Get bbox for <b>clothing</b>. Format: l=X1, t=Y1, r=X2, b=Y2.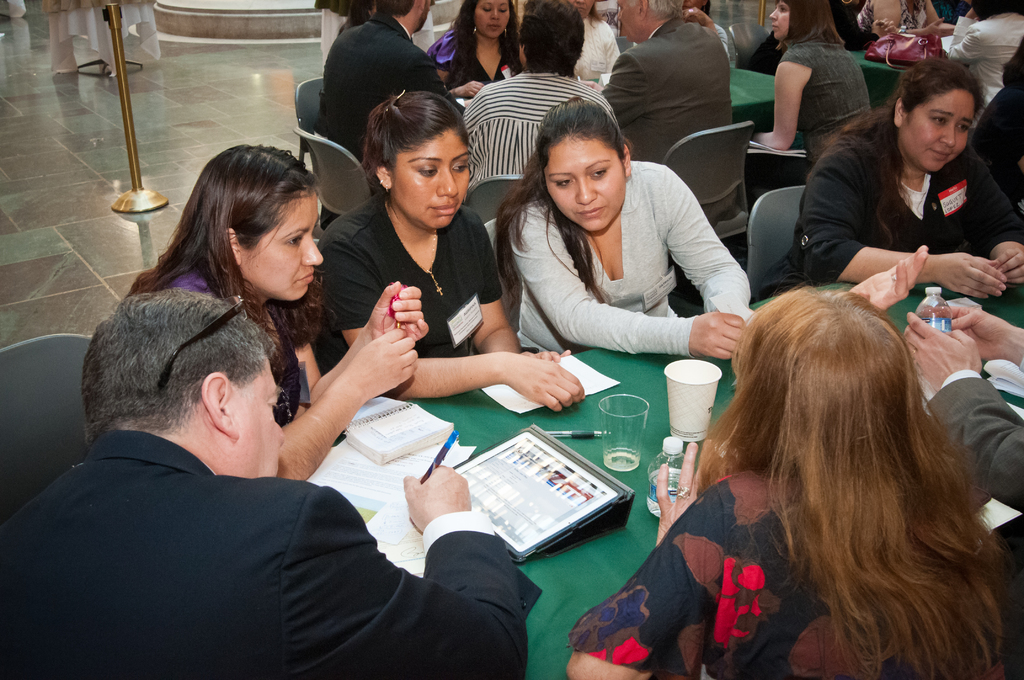
l=572, t=13, r=627, b=89.
